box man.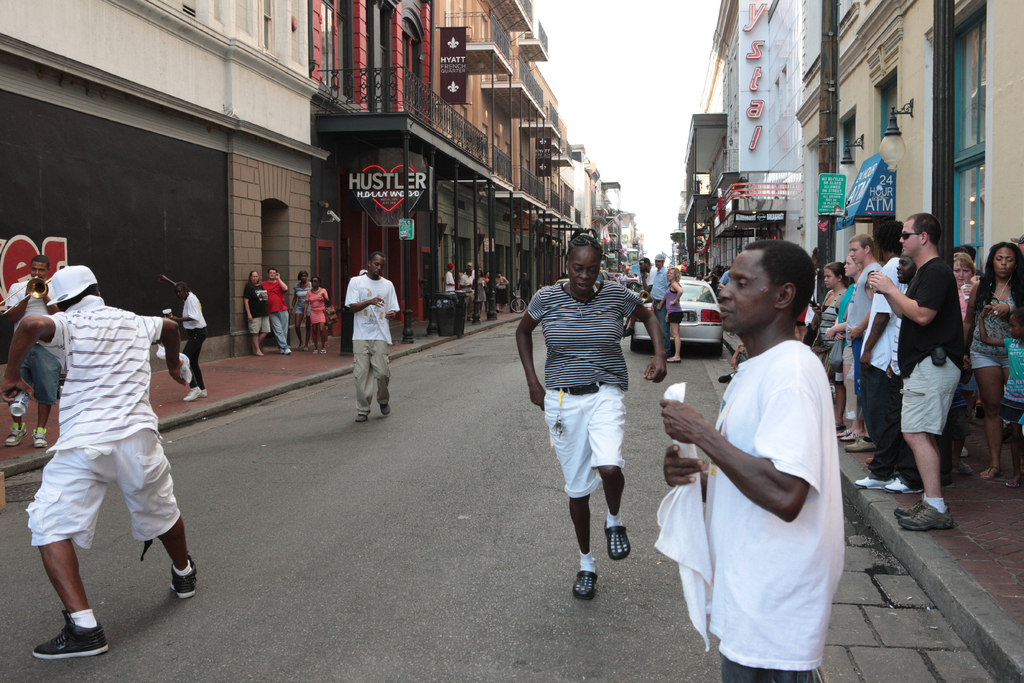
locate(0, 261, 196, 665).
